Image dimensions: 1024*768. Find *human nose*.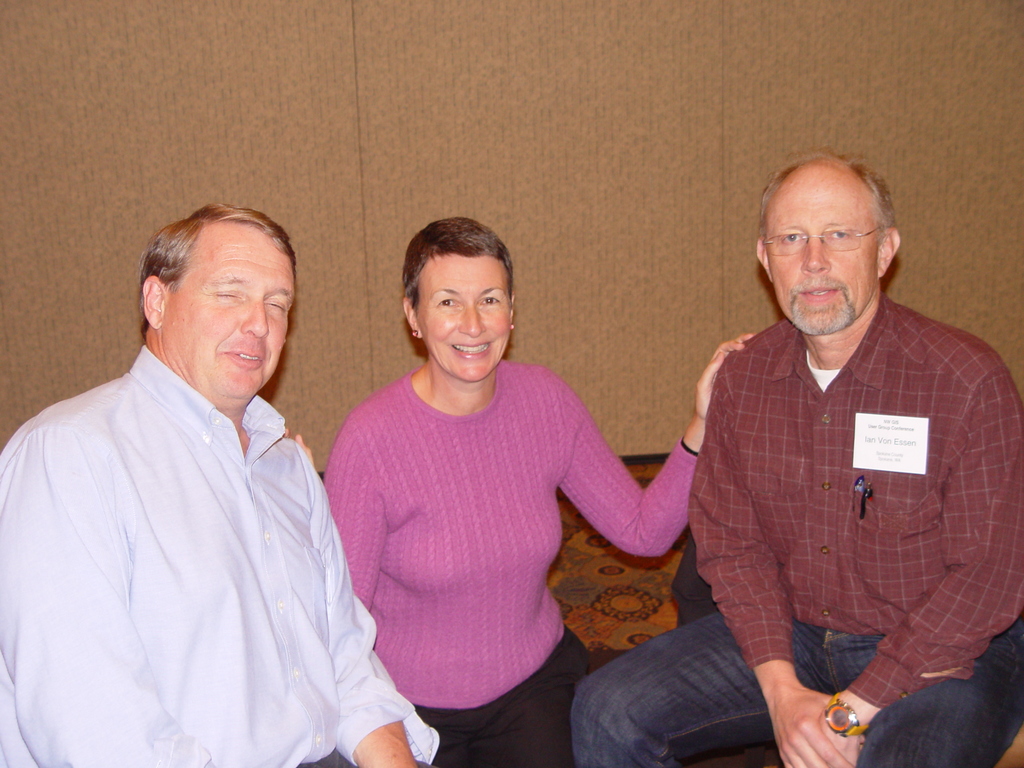
[237, 305, 268, 338].
